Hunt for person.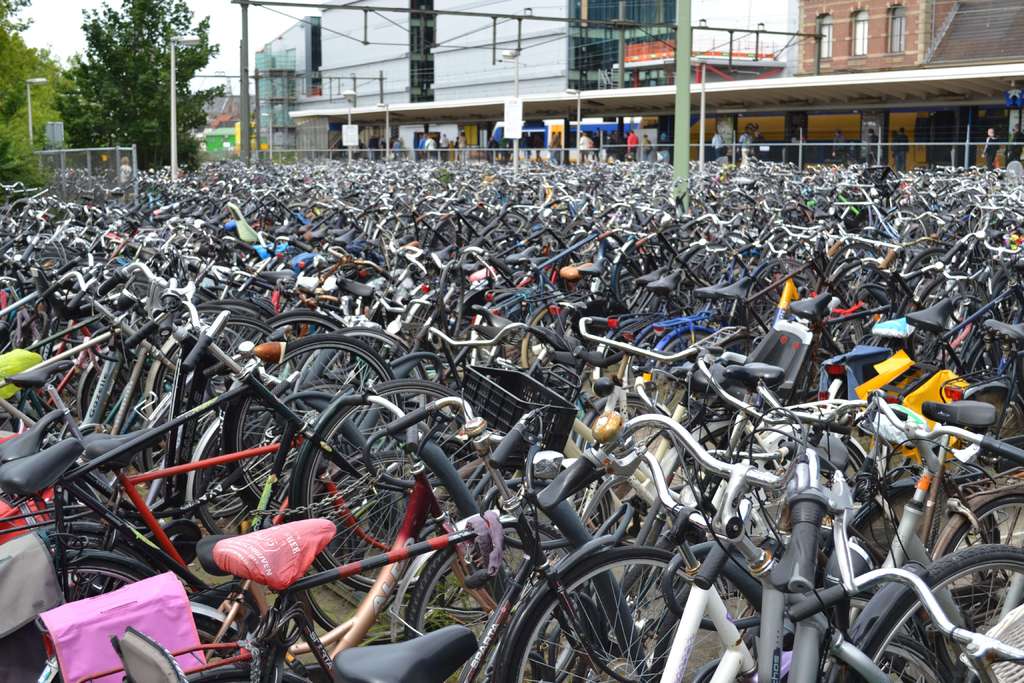
Hunted down at 626,131,637,160.
